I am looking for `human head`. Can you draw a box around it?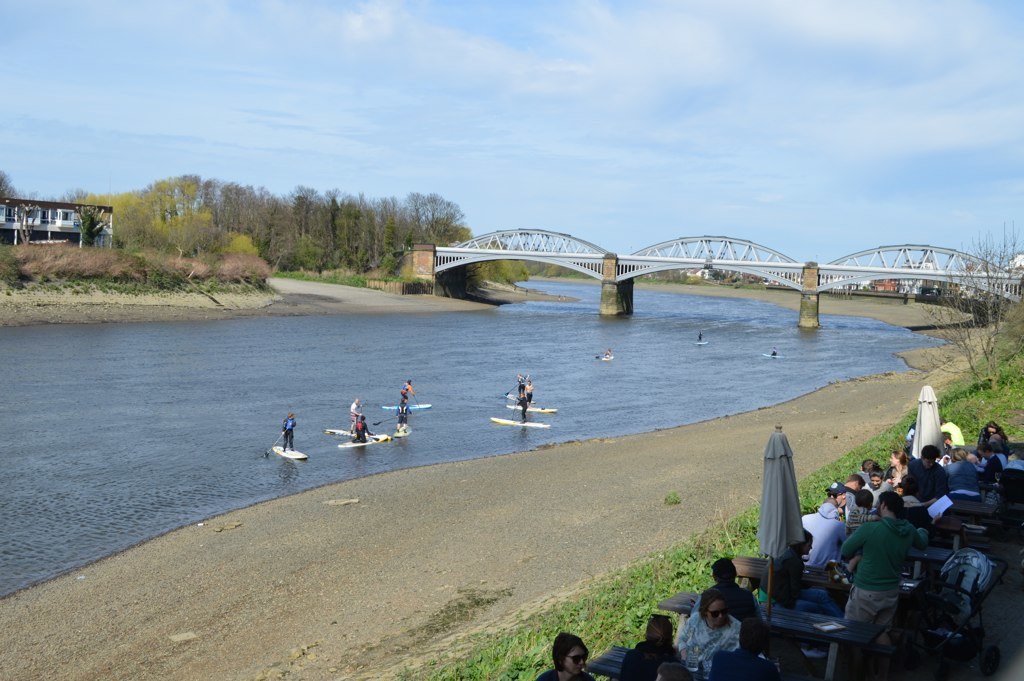
Sure, the bounding box is bbox(644, 616, 672, 644).
